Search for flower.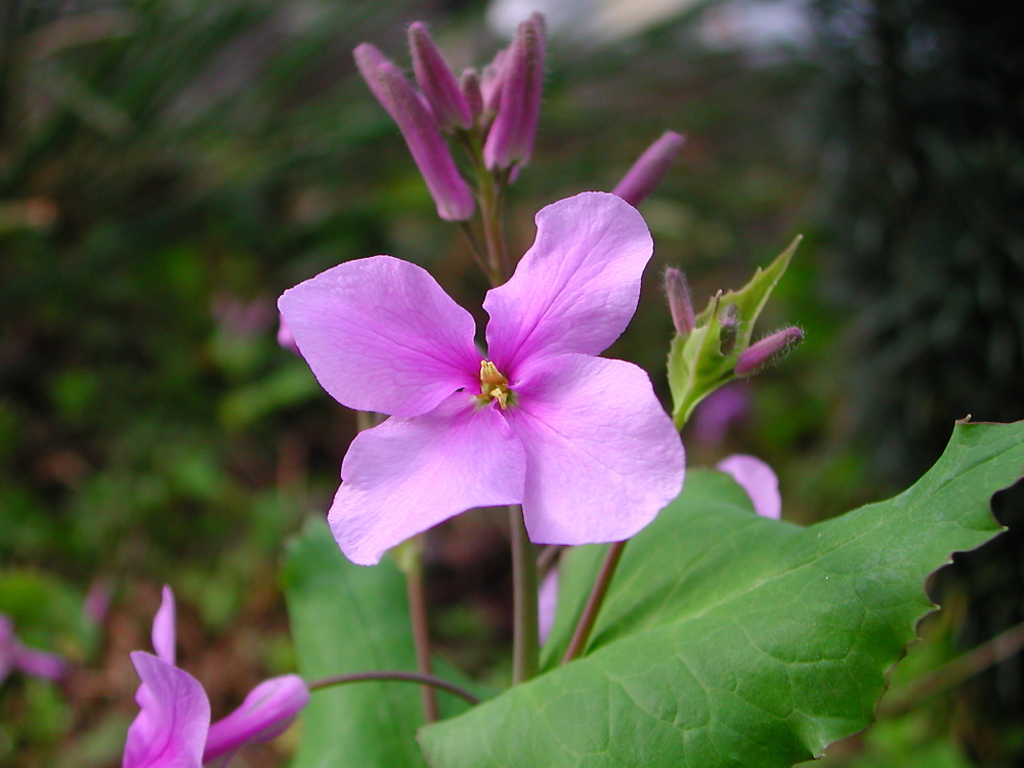
Found at [x1=110, y1=580, x2=315, y2=767].
